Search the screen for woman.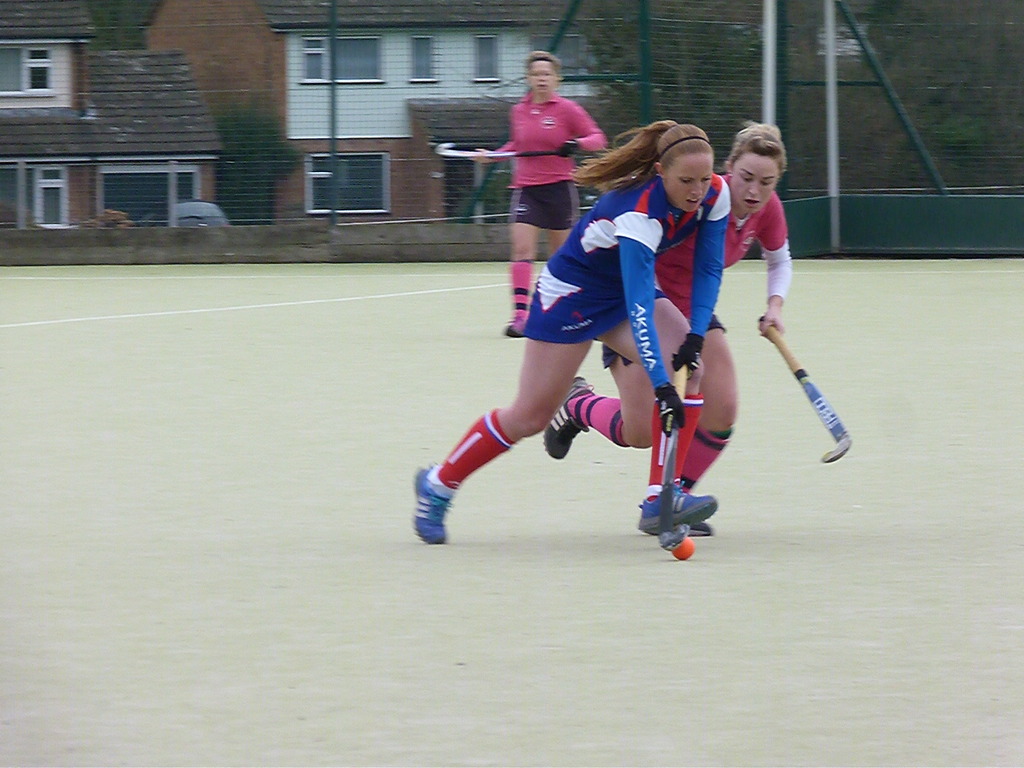
Found at <region>542, 110, 799, 534</region>.
